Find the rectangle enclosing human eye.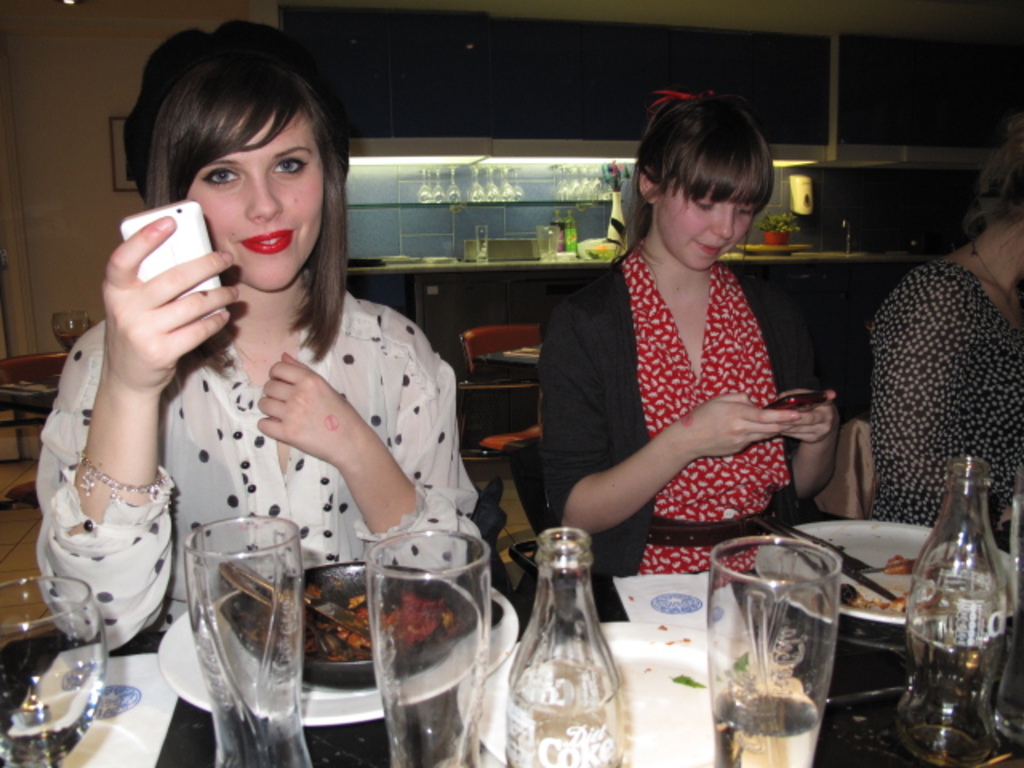
bbox=(197, 162, 246, 187).
